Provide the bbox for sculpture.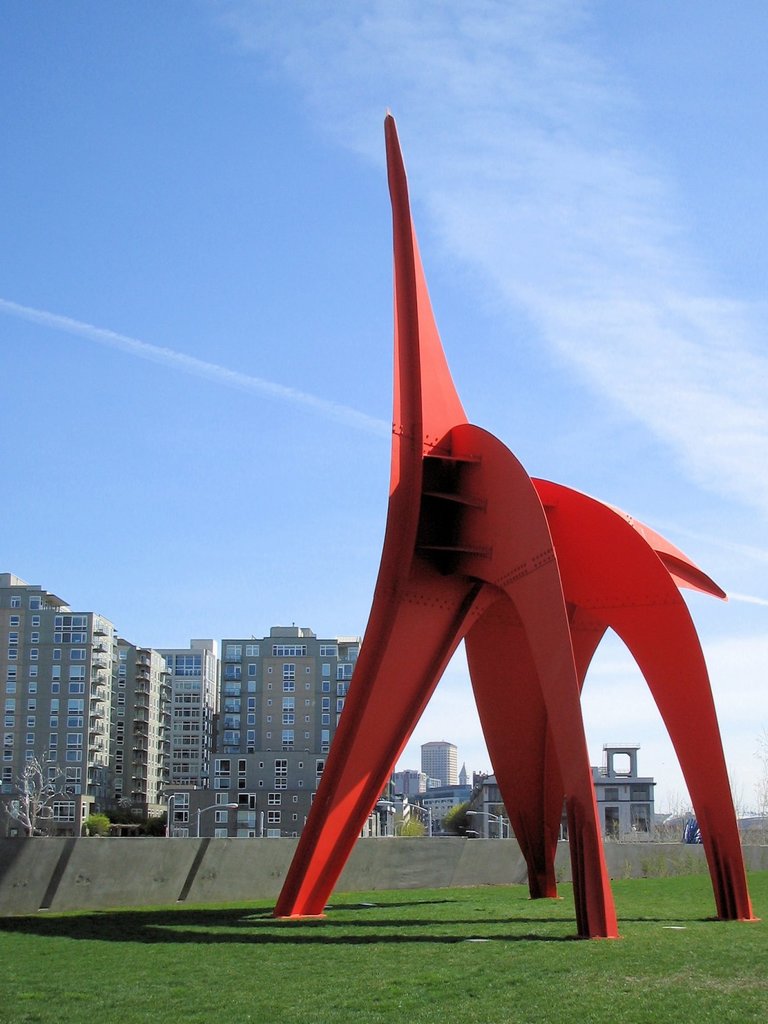
[left=268, top=117, right=752, bottom=936].
